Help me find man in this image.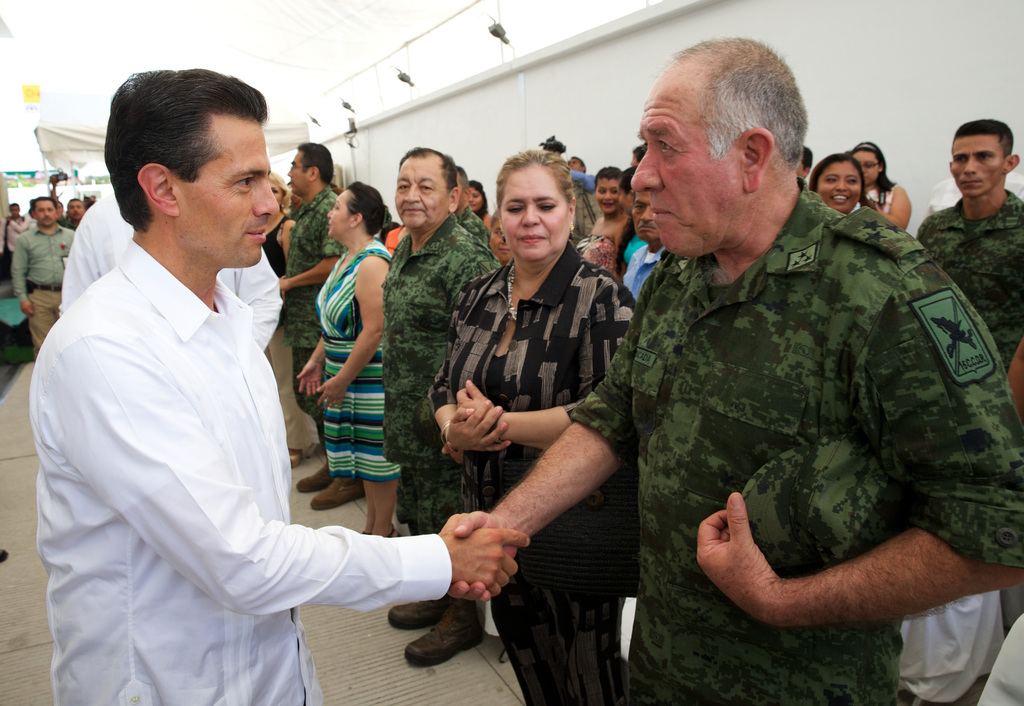
Found it: <box>276,141,365,511</box>.
